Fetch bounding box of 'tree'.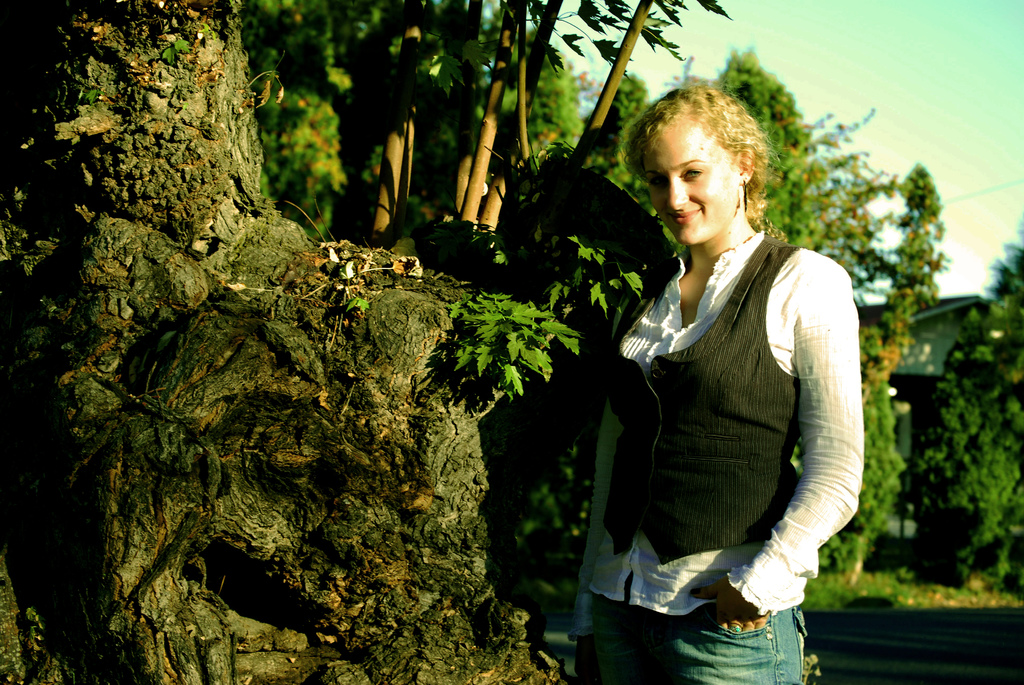
Bbox: region(819, 169, 957, 588).
